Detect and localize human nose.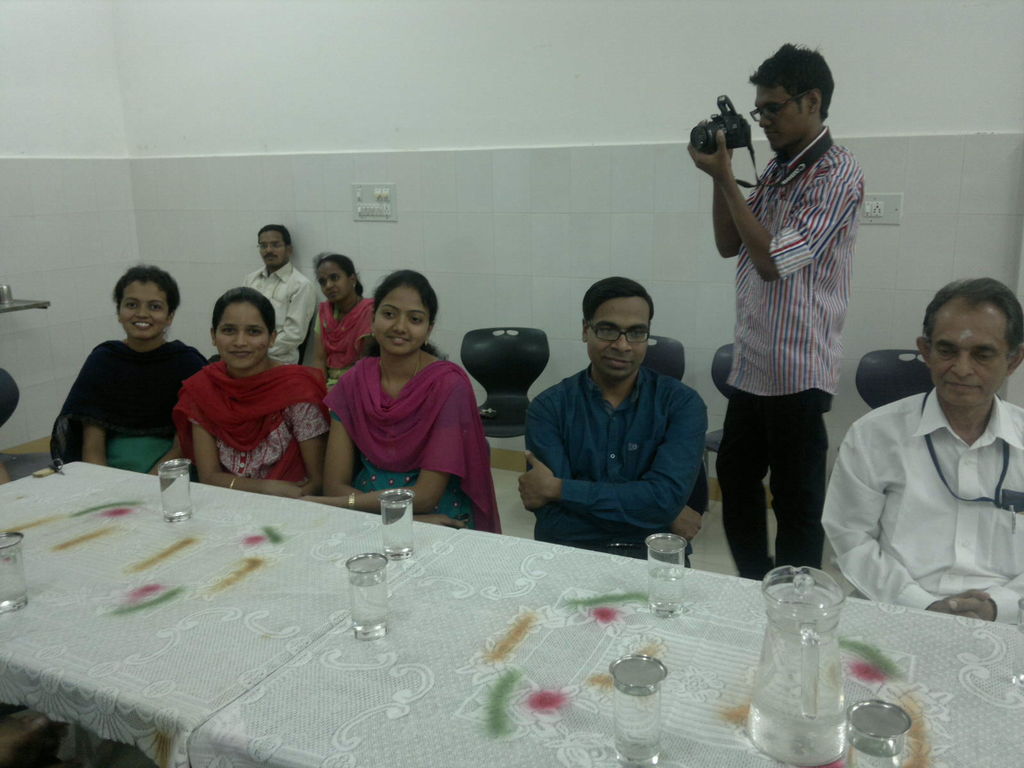
Localized at [328, 280, 333, 288].
